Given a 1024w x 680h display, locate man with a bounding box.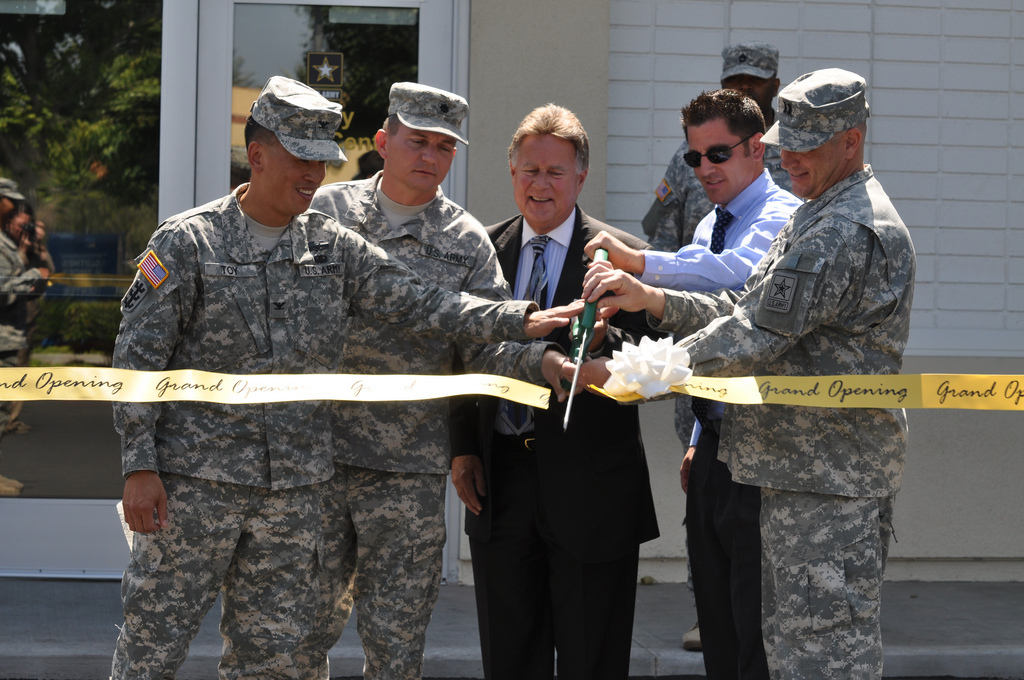
Located: 309:83:578:679.
